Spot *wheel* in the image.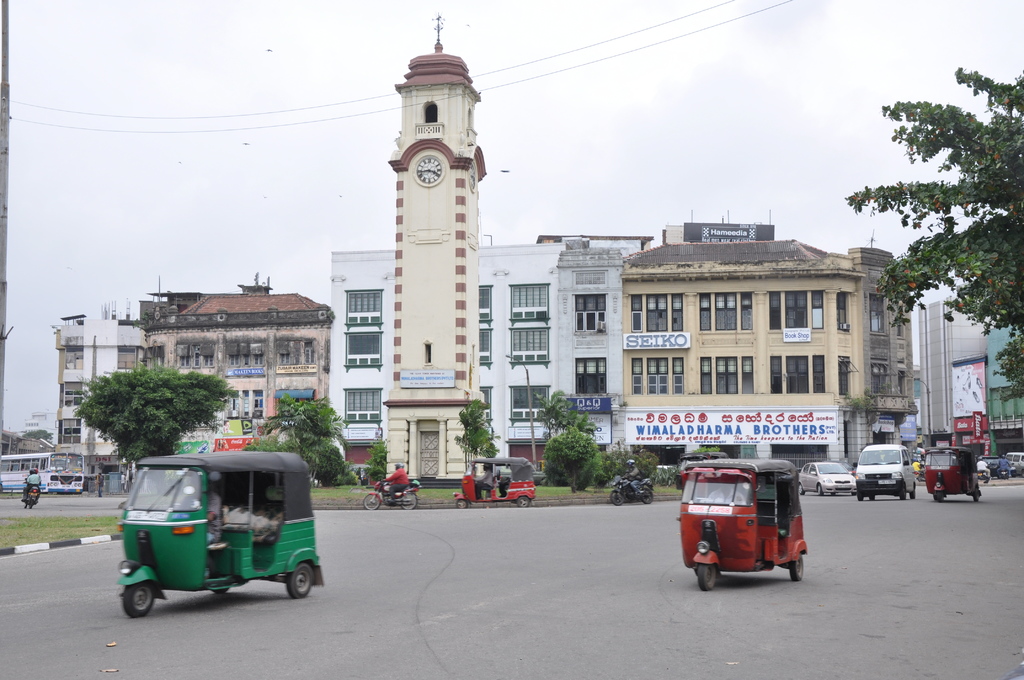
*wheel* found at 124 581 149 617.
